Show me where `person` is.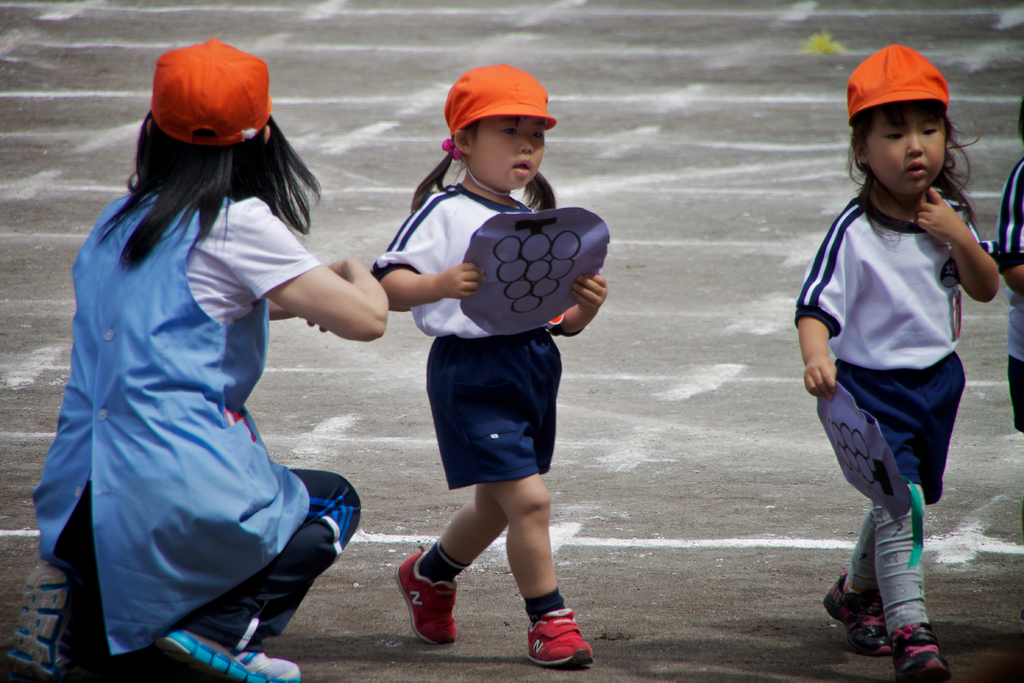
`person` is at {"left": 996, "top": 106, "right": 1023, "bottom": 440}.
